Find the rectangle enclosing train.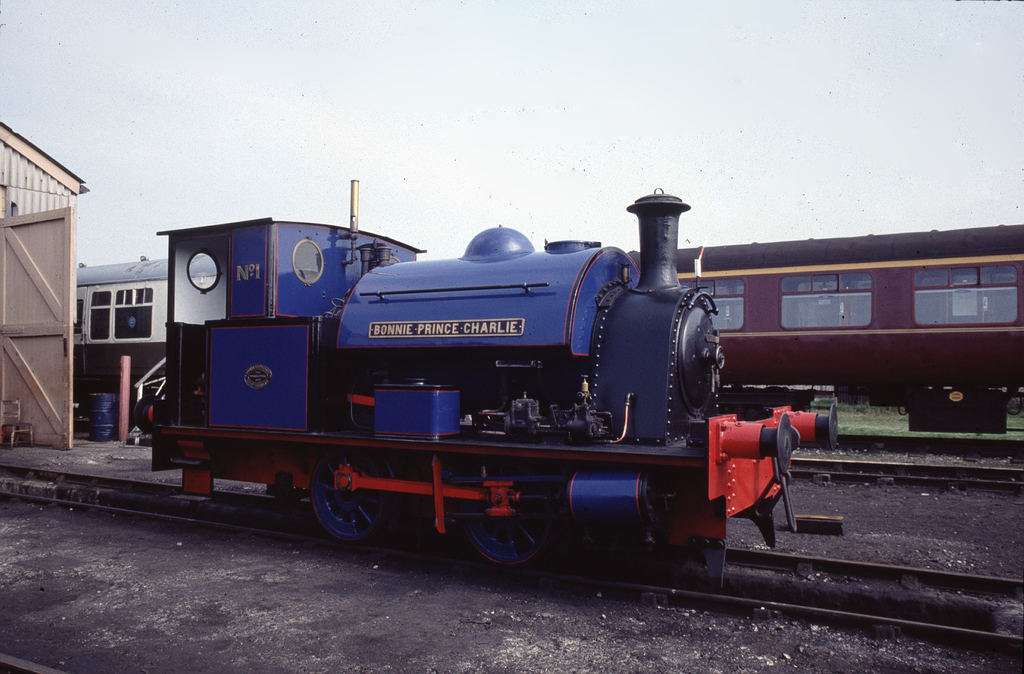
rect(73, 260, 185, 428).
